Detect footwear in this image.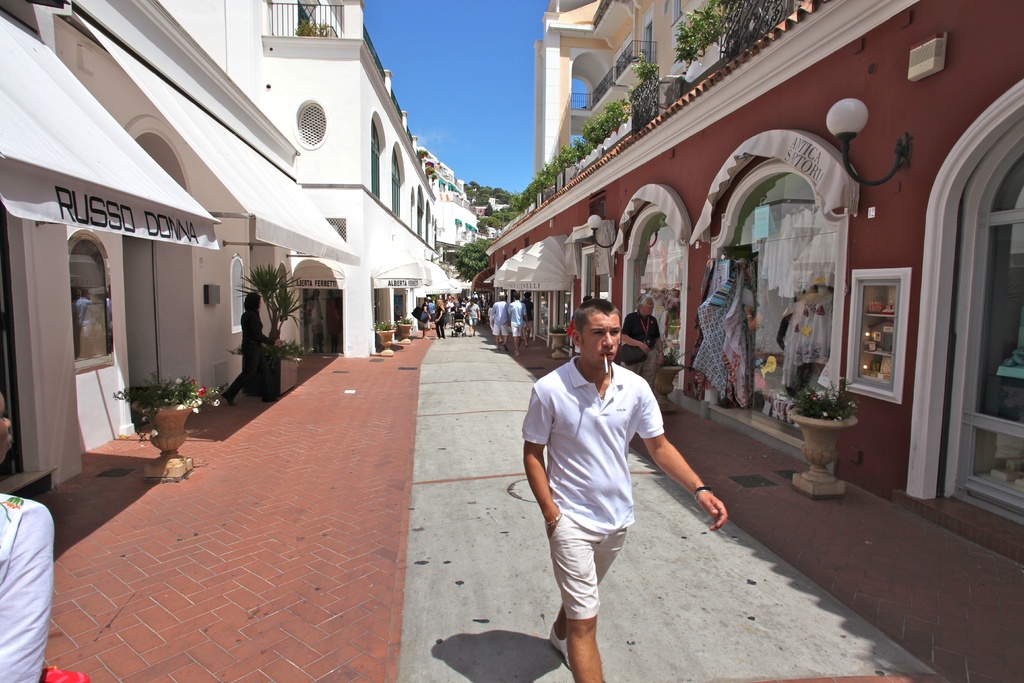
Detection: (472,332,475,336).
